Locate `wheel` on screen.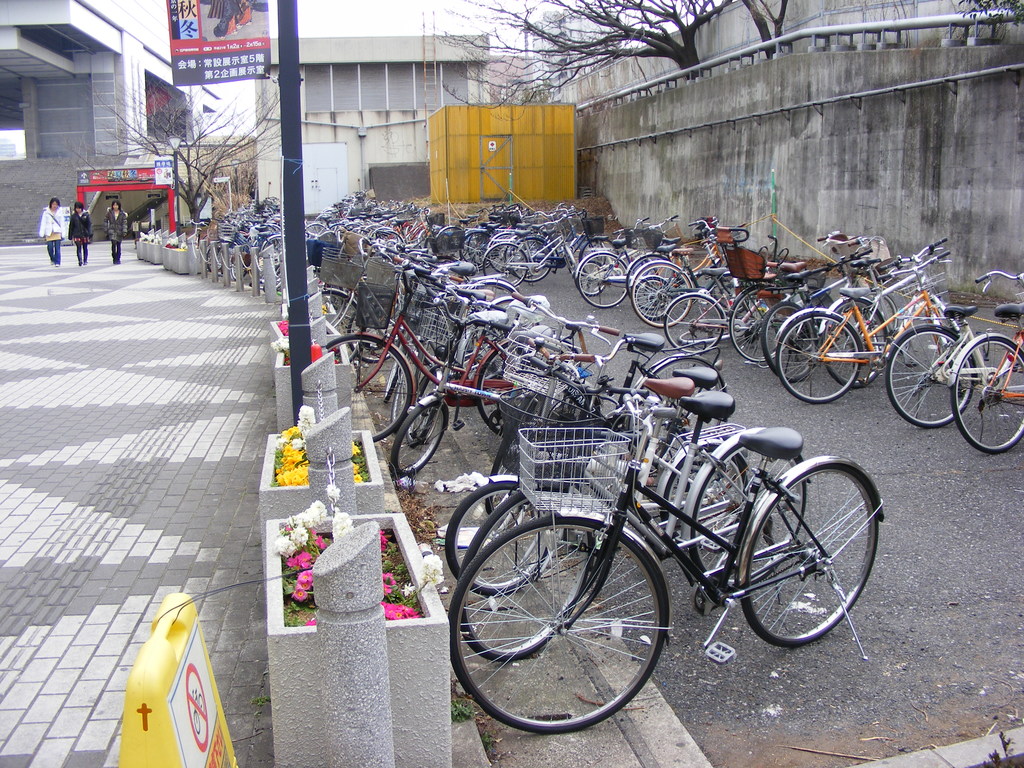
On screen at x1=580, y1=239, x2=619, y2=264.
